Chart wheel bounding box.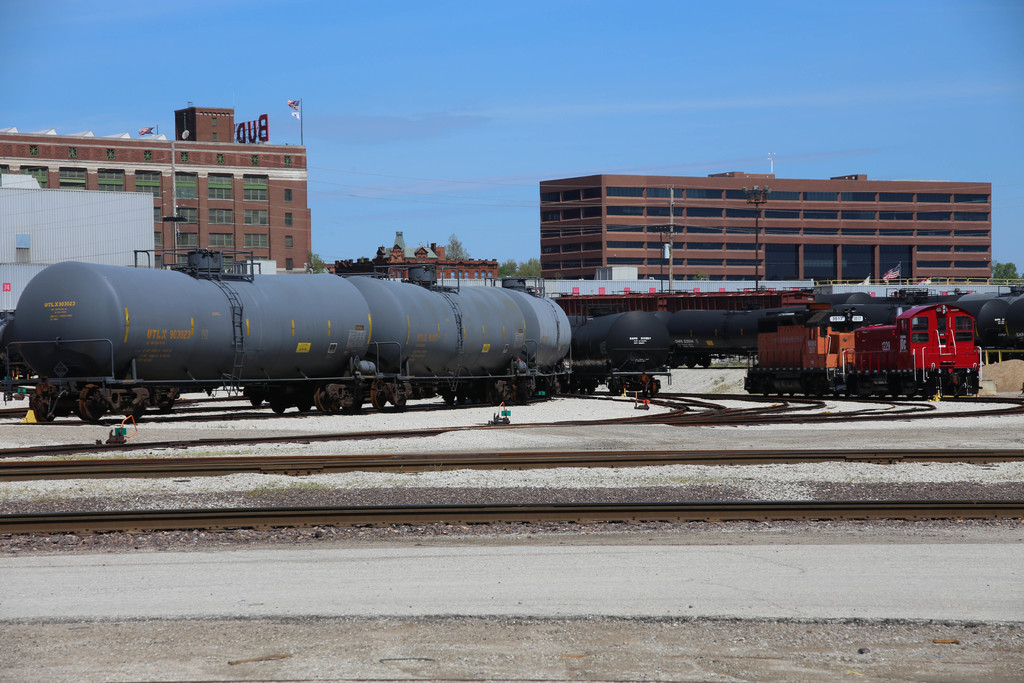
Charted: {"x1": 370, "y1": 388, "x2": 388, "y2": 411}.
